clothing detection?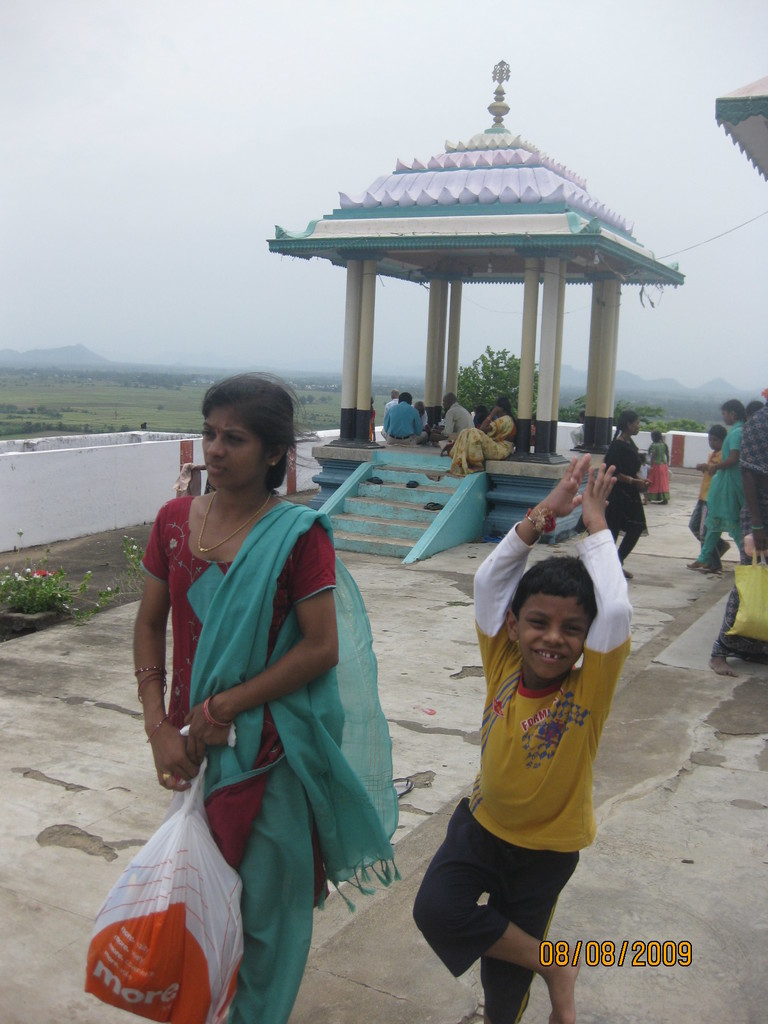
{"x1": 697, "y1": 417, "x2": 753, "y2": 538}
